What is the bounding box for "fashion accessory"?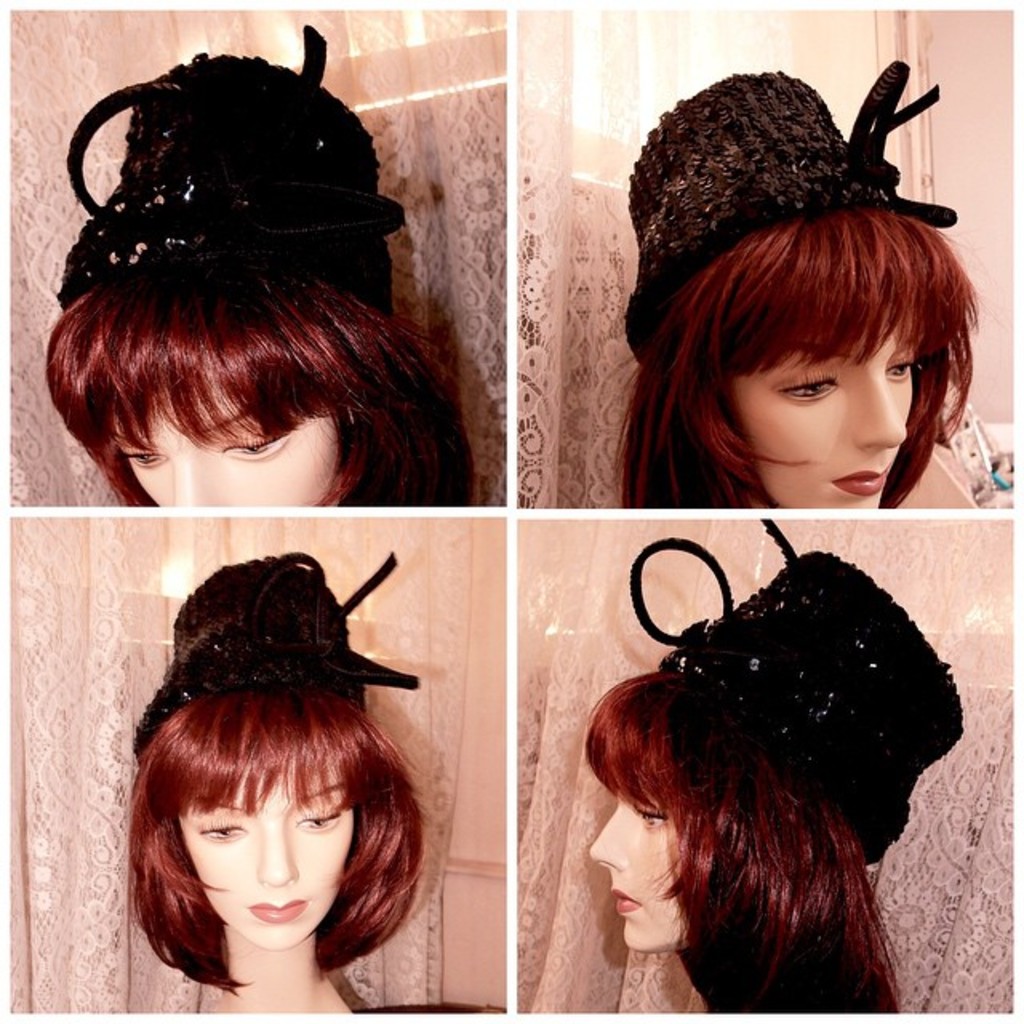
{"x1": 138, "y1": 554, "x2": 419, "y2": 750}.
